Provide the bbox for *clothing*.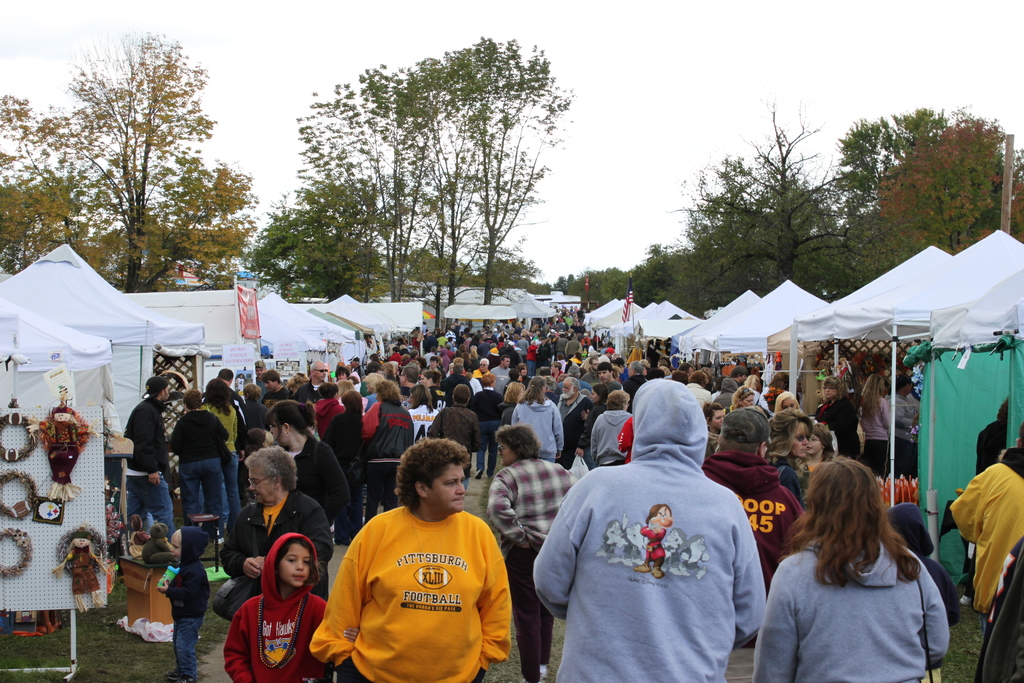
BBox(886, 504, 960, 682).
